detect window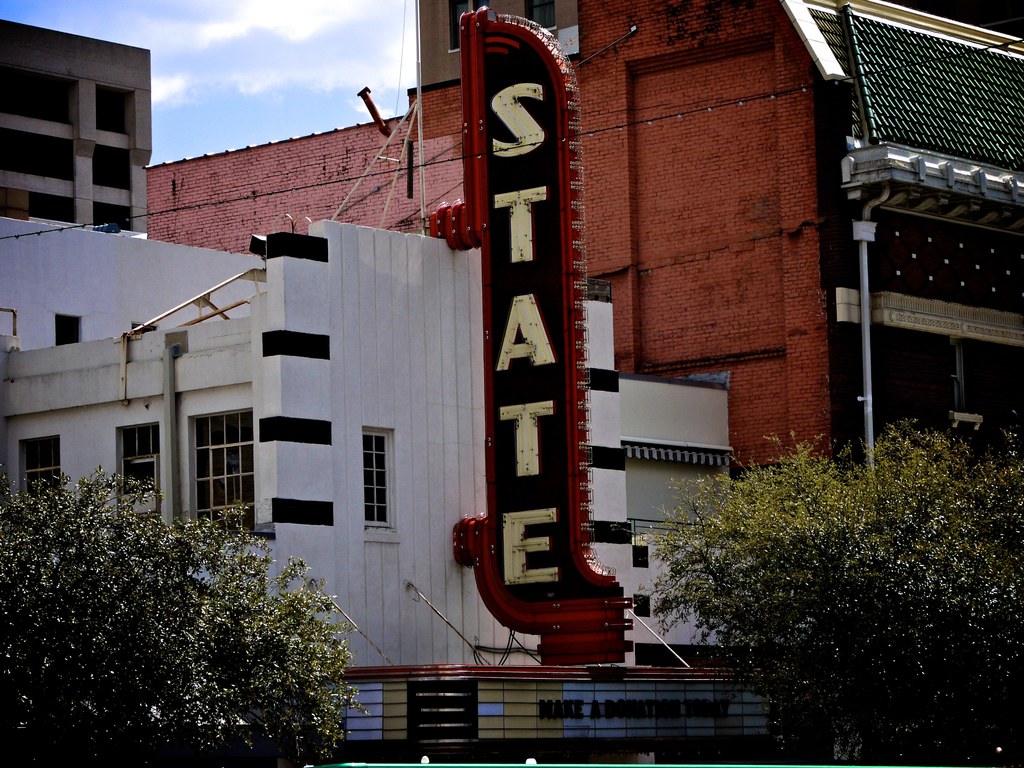
box=[18, 427, 60, 511]
